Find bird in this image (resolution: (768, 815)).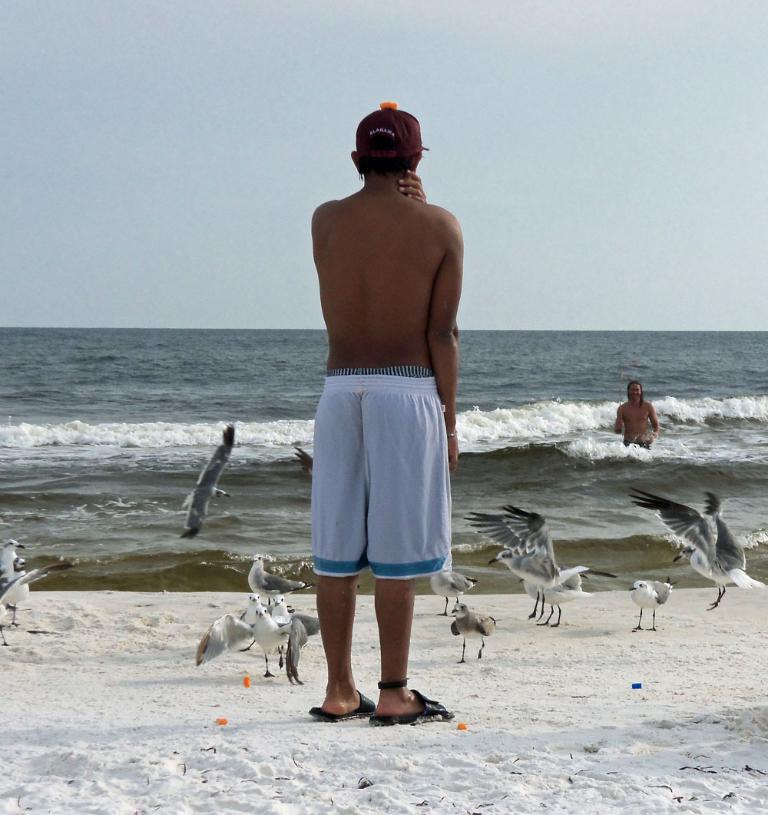
<box>251,554,313,598</box>.
